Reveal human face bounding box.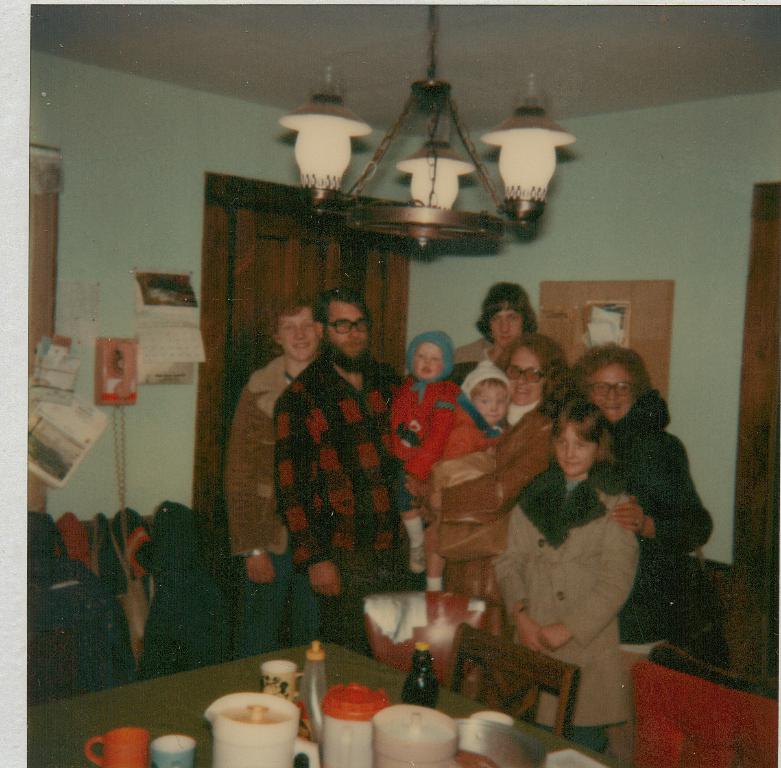
Revealed: 325,302,365,359.
